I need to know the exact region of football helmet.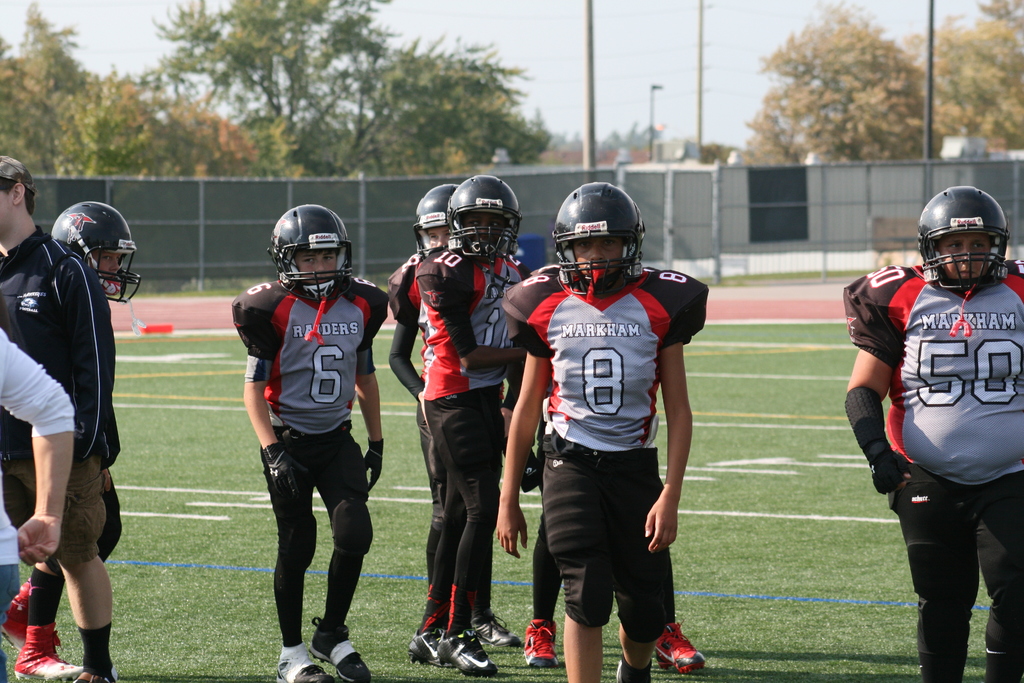
Region: {"x1": 439, "y1": 170, "x2": 518, "y2": 257}.
